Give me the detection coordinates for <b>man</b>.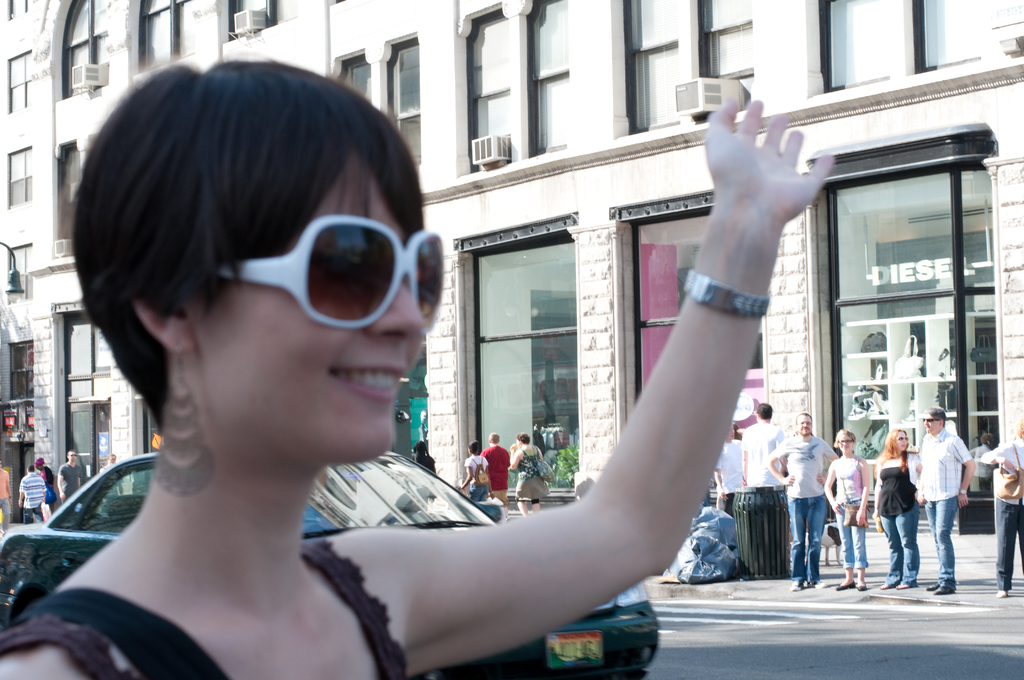
bbox=(479, 430, 511, 517).
